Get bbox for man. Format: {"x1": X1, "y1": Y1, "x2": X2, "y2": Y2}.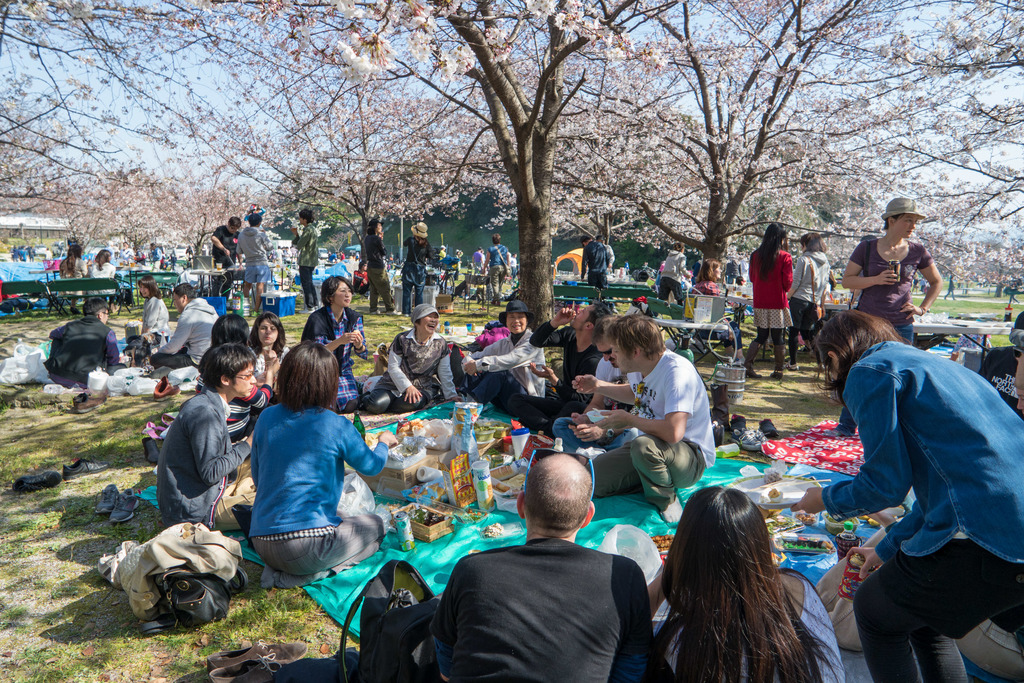
{"x1": 209, "y1": 215, "x2": 240, "y2": 298}.
